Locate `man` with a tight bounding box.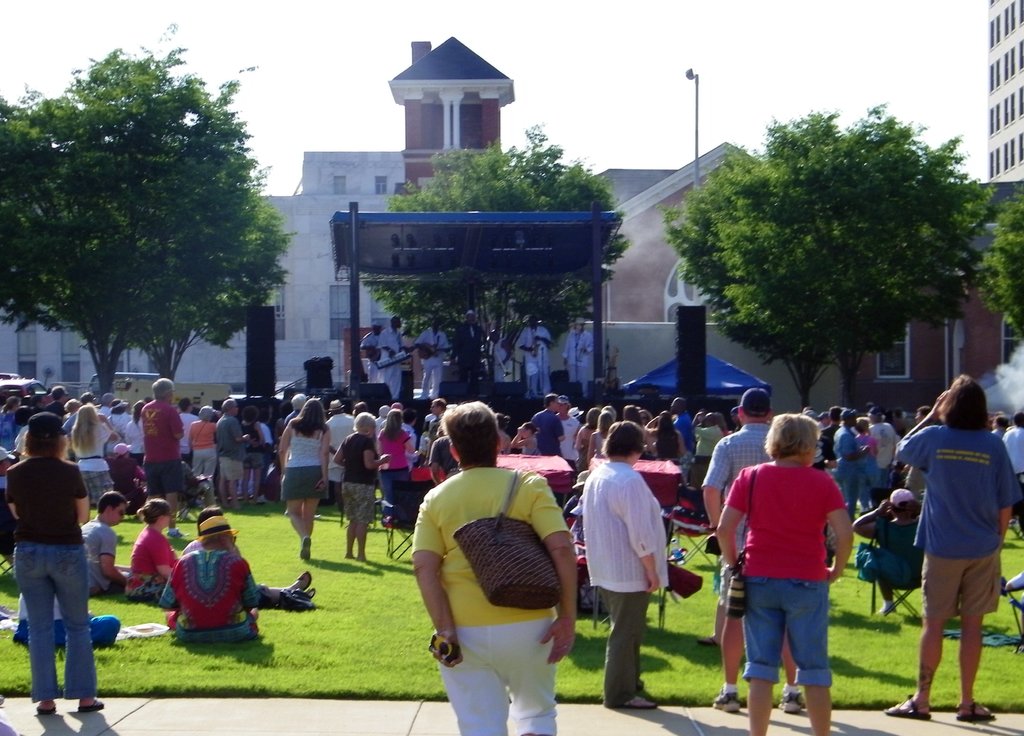
{"x1": 823, "y1": 400, "x2": 844, "y2": 476}.
